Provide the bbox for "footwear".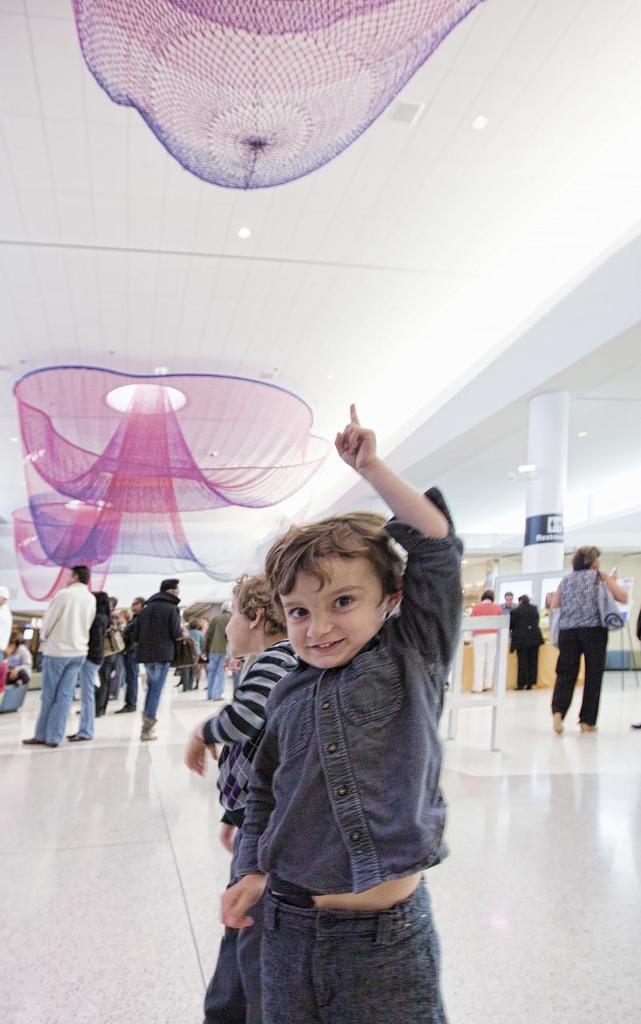
<region>138, 714, 154, 741</region>.
